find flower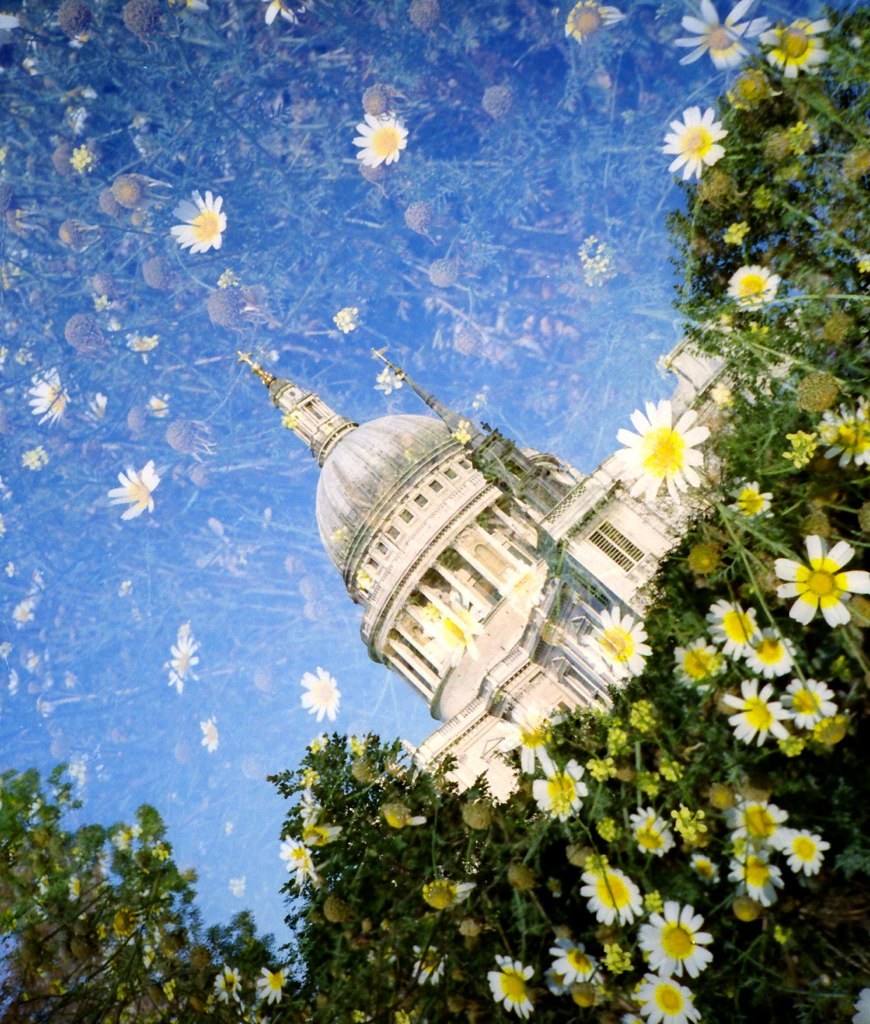
rect(814, 397, 869, 471)
